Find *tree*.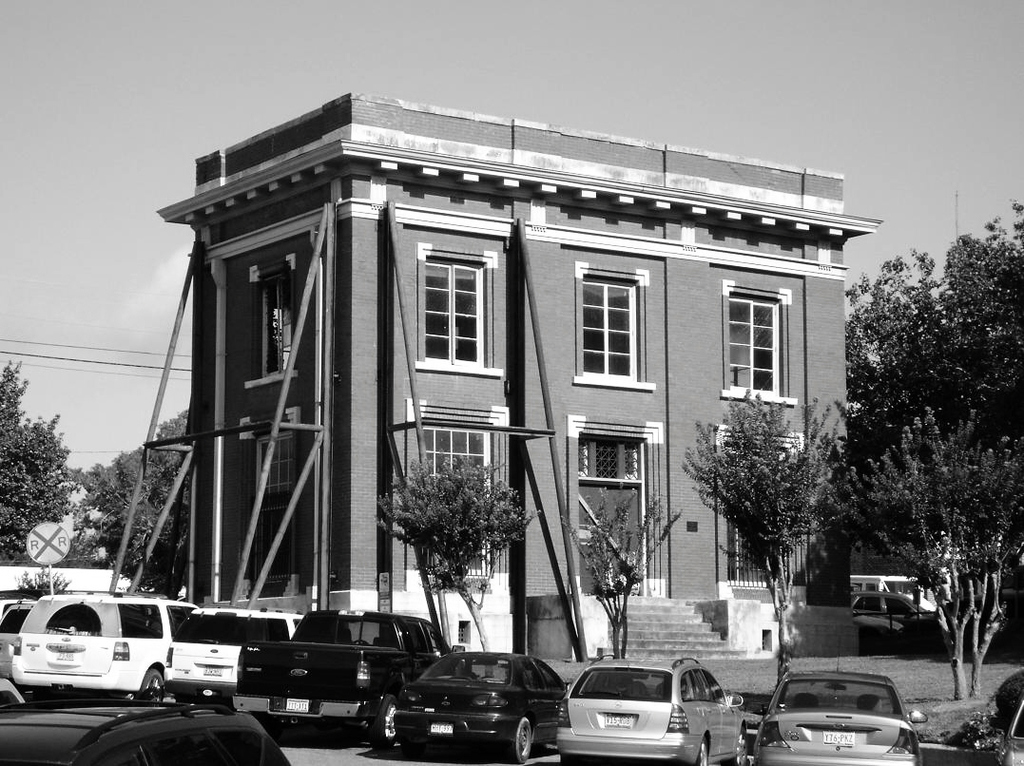
<region>0, 355, 80, 561</region>.
